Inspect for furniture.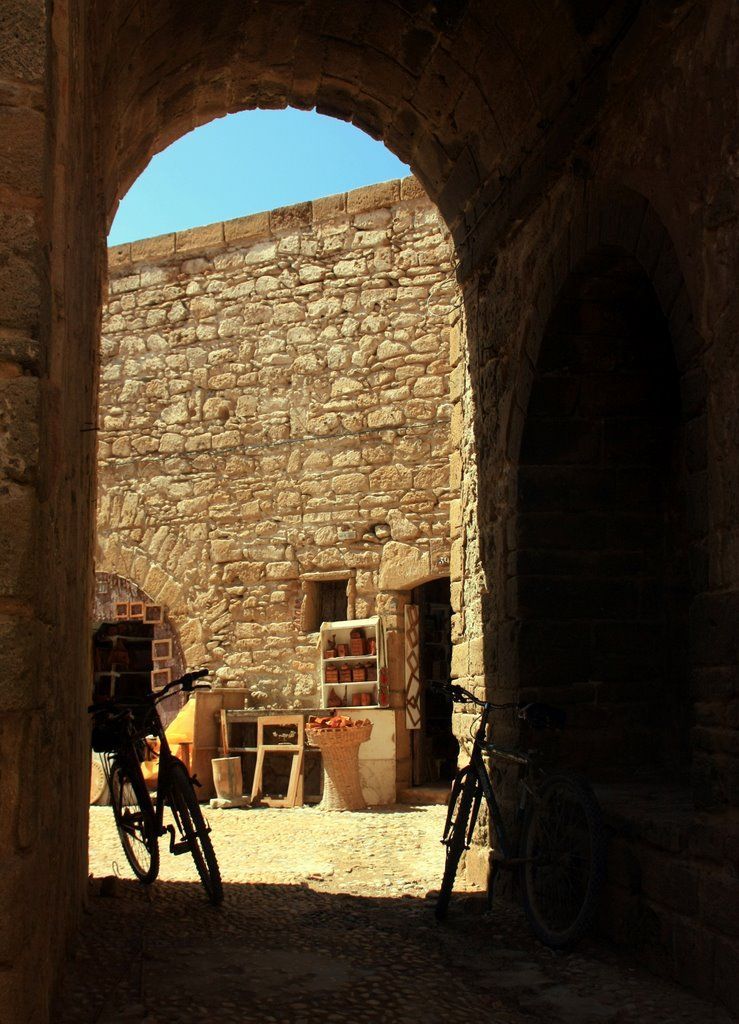
Inspection: (210,707,265,757).
